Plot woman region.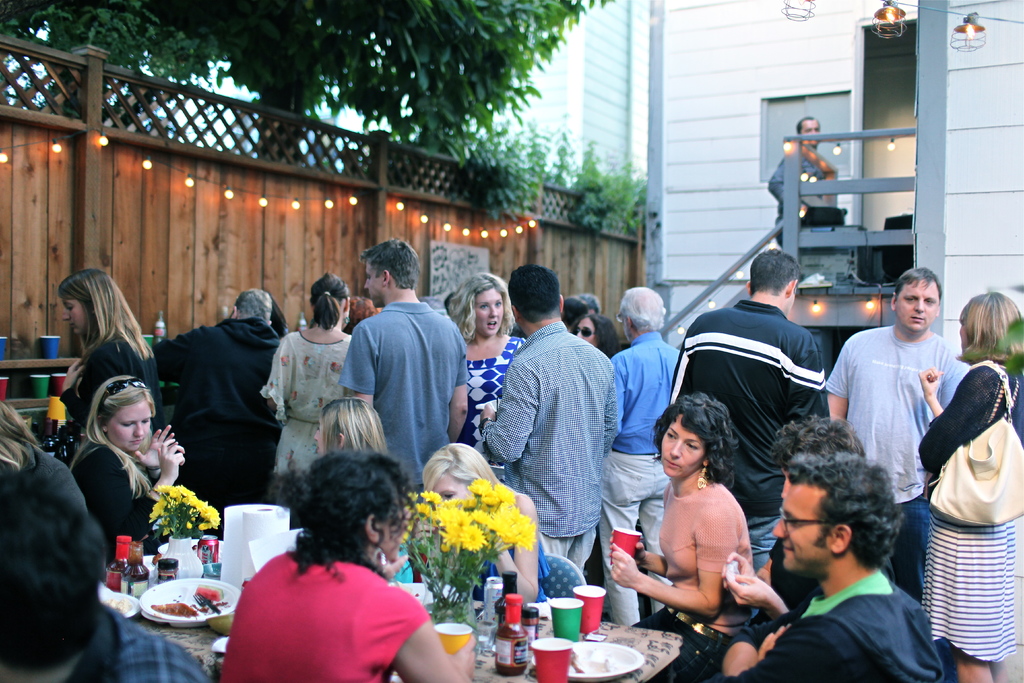
Plotted at <region>609, 399, 750, 682</region>.
